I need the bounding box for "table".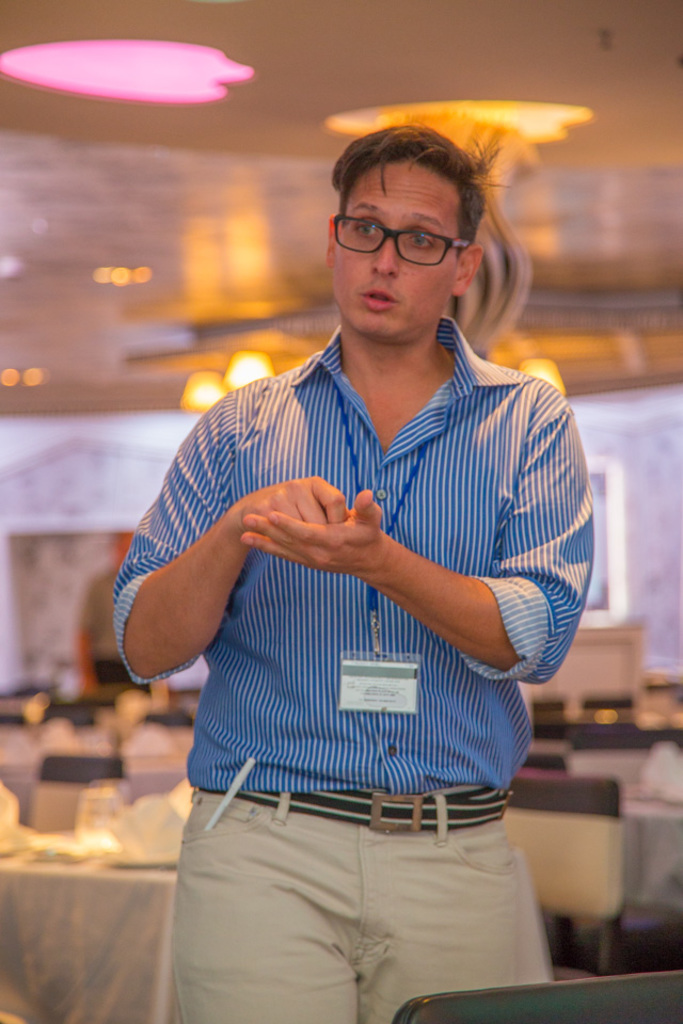
Here it is: (0, 708, 49, 774).
